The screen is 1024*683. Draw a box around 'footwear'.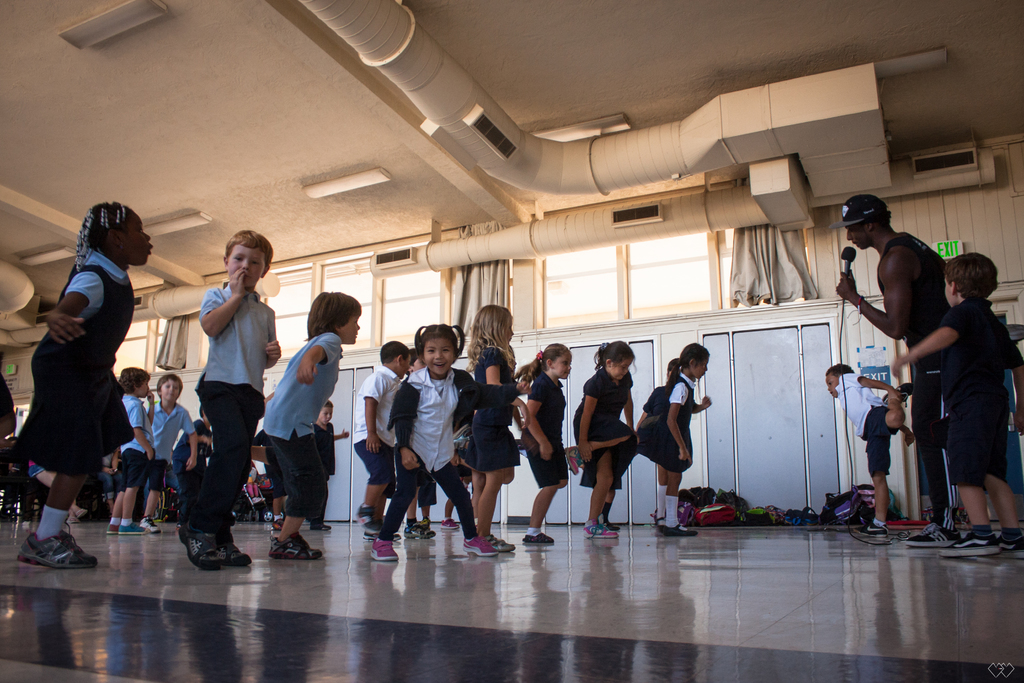
bbox=(903, 525, 958, 547).
